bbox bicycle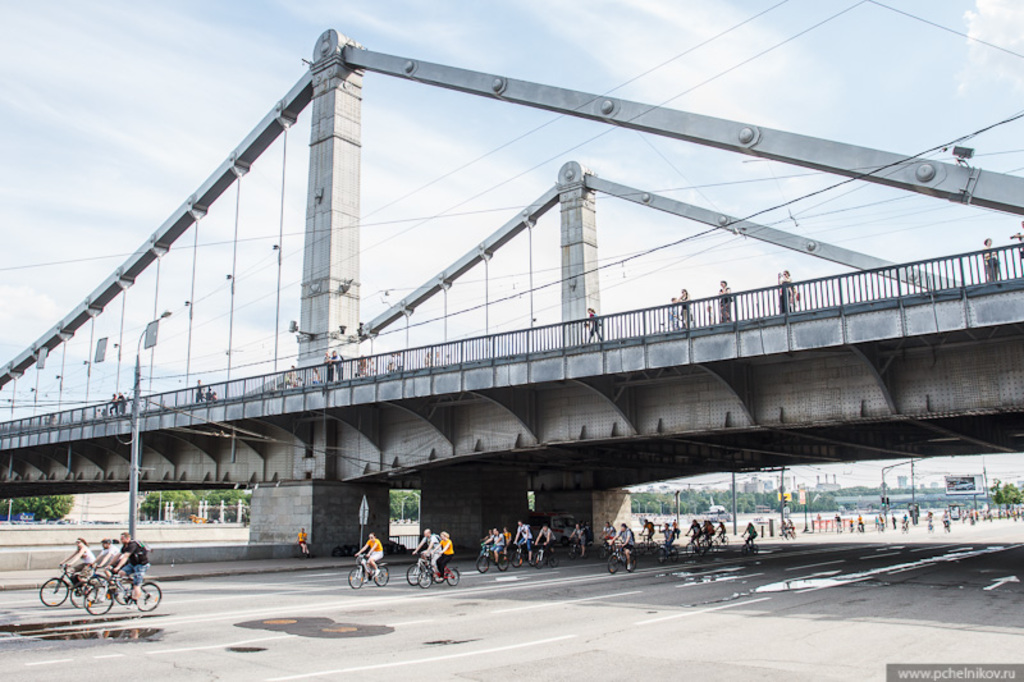
600/536/637/580
